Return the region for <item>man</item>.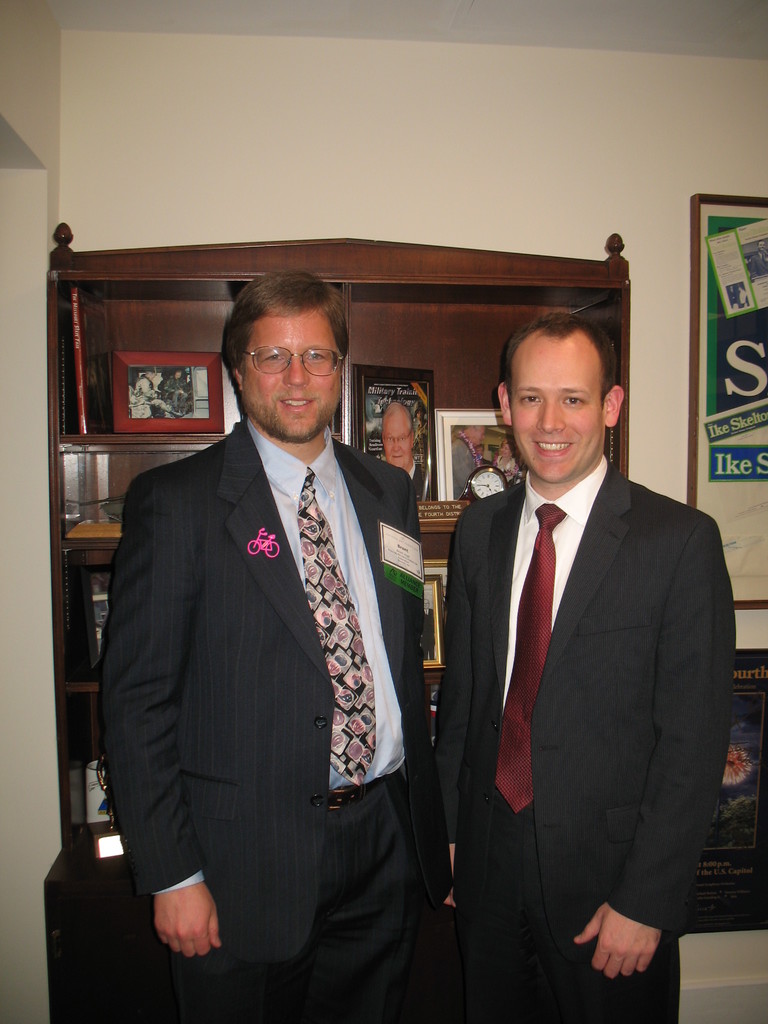
<box>408,399,431,438</box>.
